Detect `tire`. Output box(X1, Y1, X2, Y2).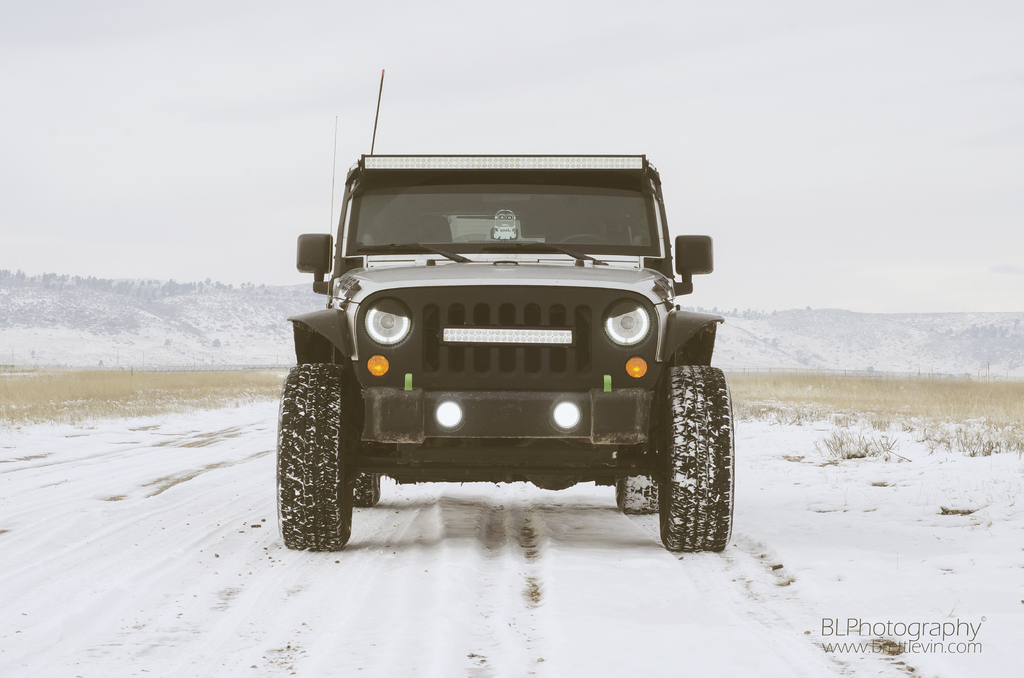
box(273, 361, 365, 554).
